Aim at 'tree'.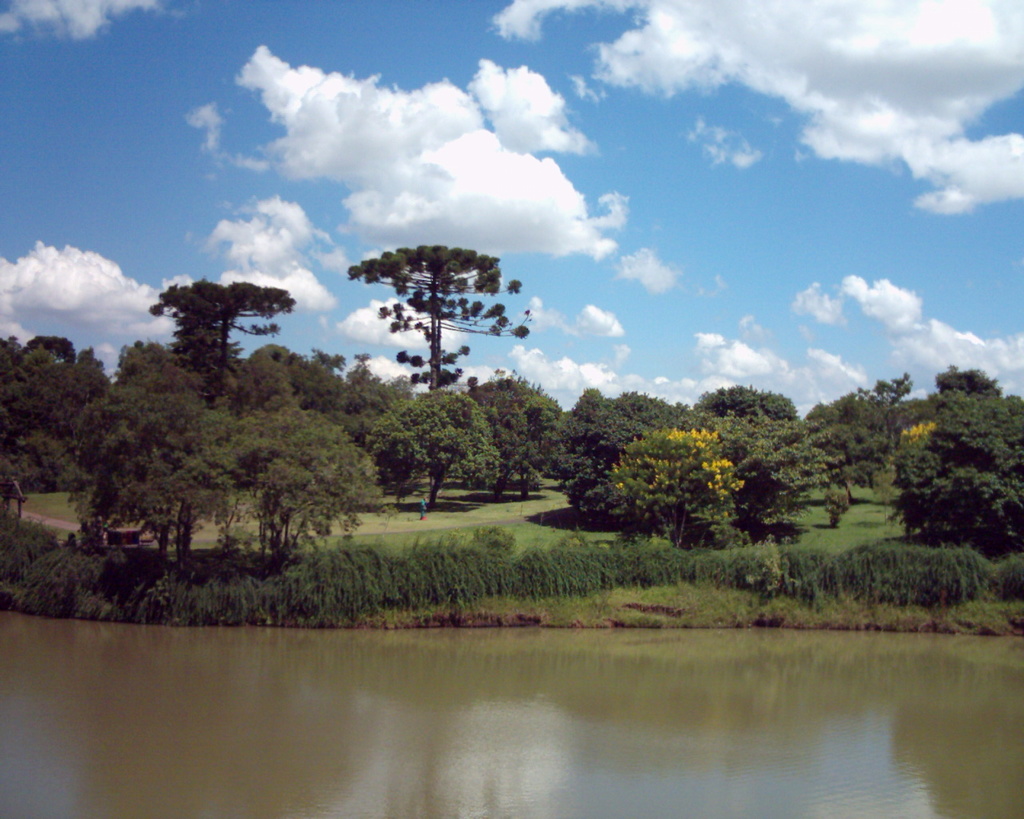
Aimed at 208, 346, 366, 562.
